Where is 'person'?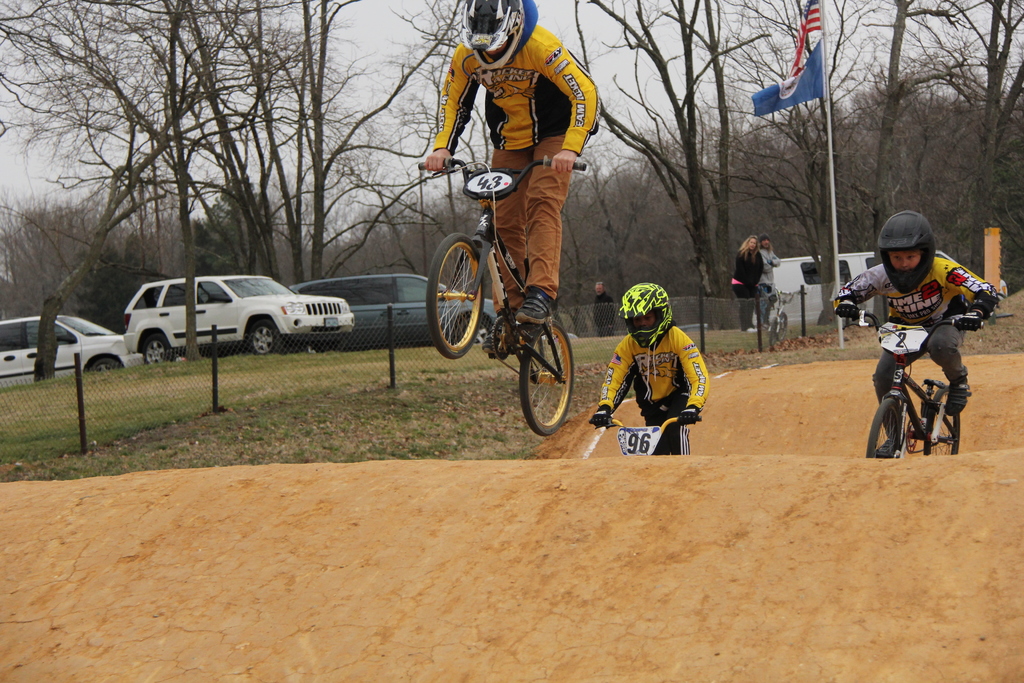
crop(425, 0, 603, 322).
